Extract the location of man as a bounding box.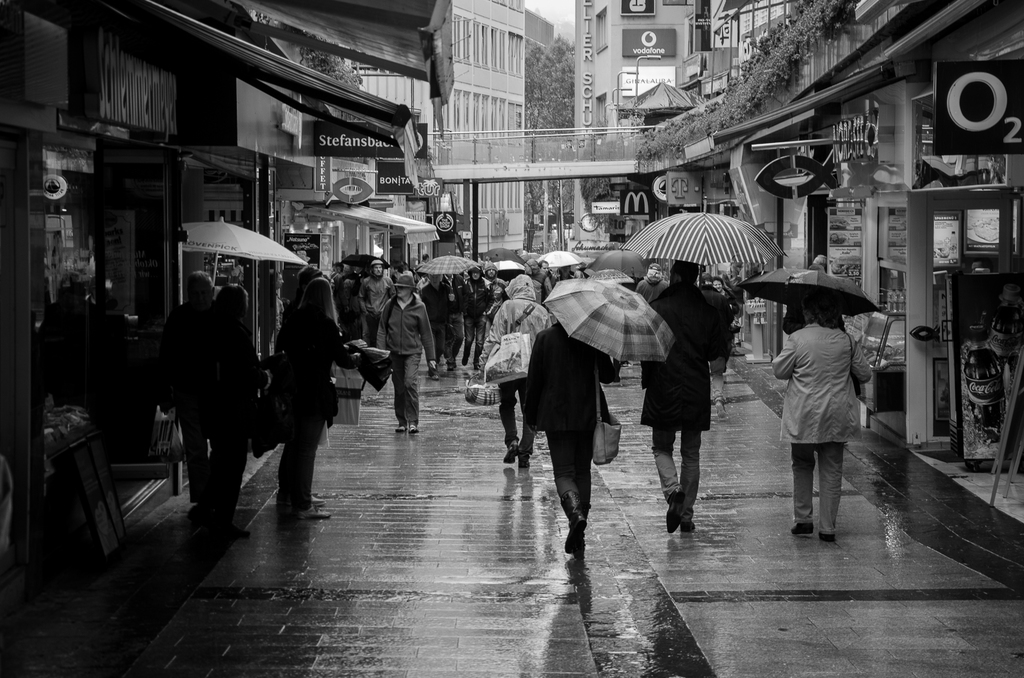
box=[540, 266, 556, 295].
